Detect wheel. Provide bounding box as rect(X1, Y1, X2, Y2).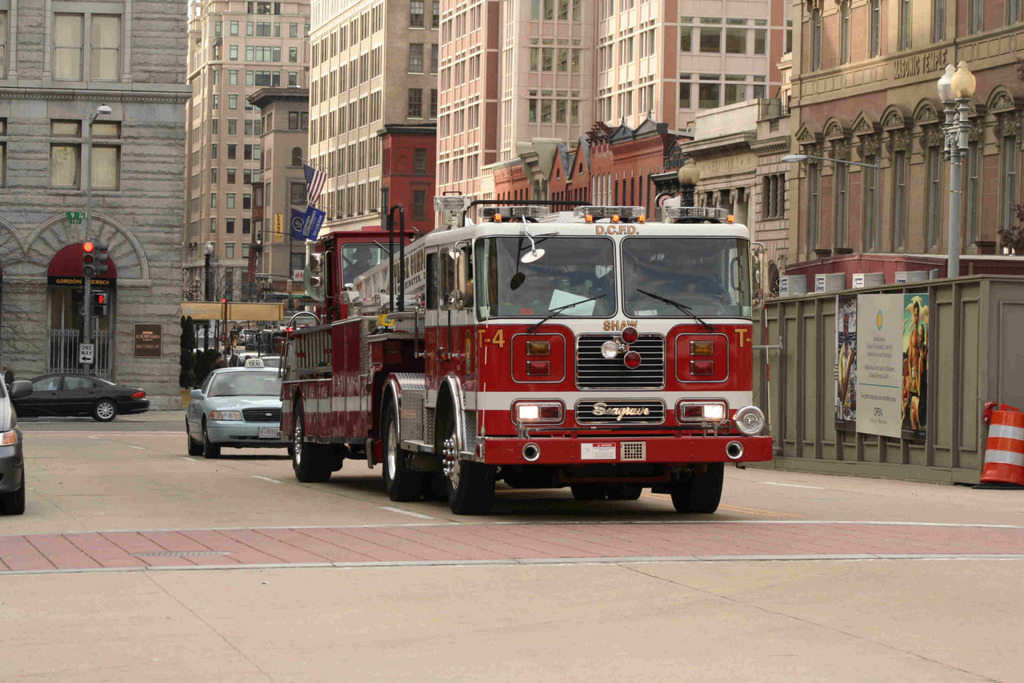
rect(612, 481, 639, 500).
